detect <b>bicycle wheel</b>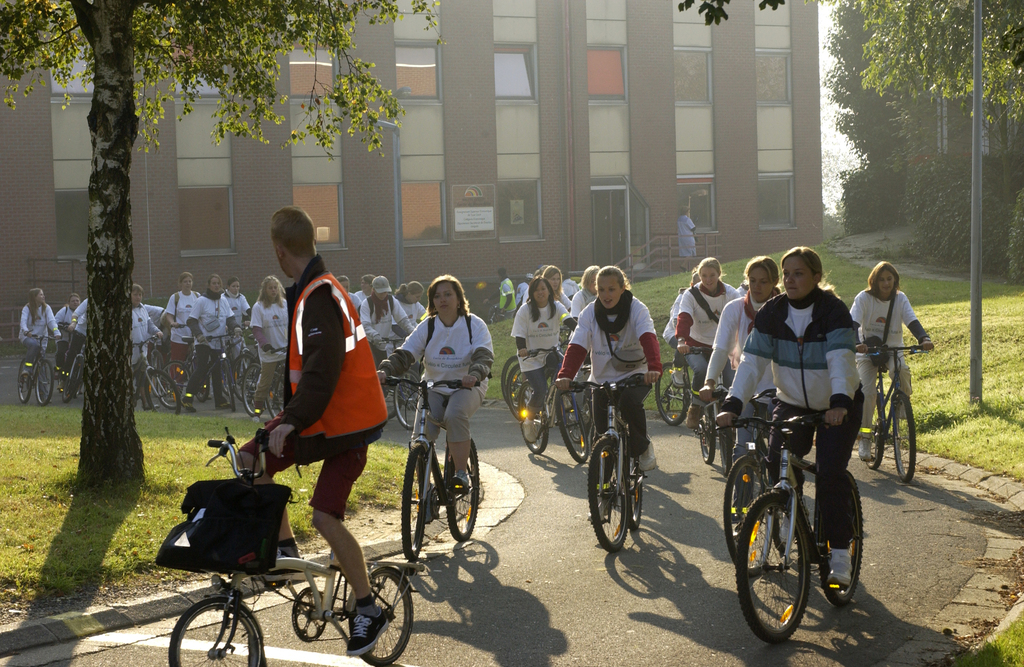
box(601, 449, 652, 564)
